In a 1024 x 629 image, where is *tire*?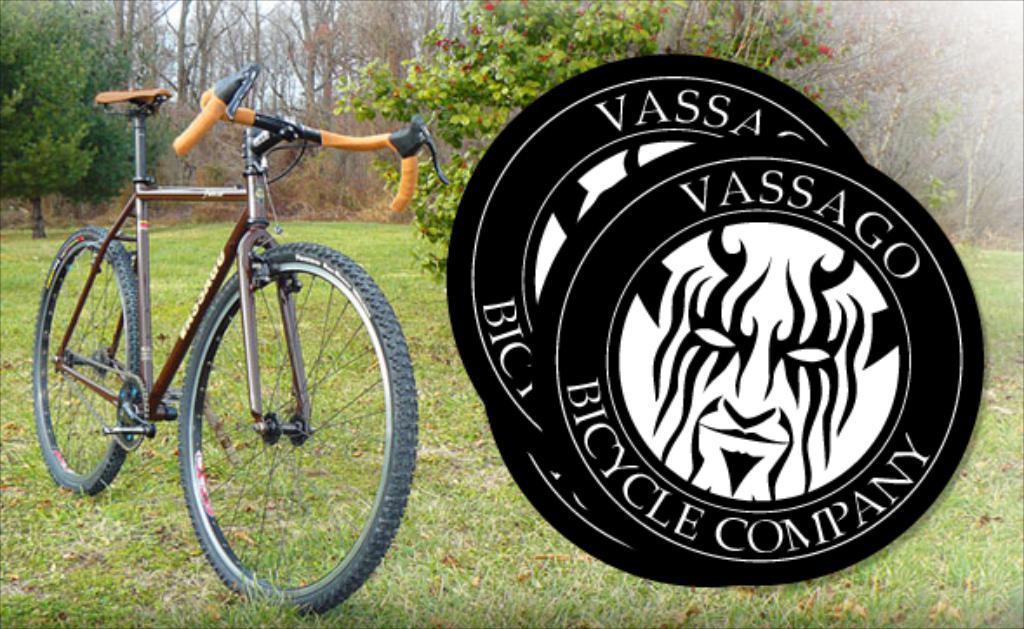
[181,242,422,615].
